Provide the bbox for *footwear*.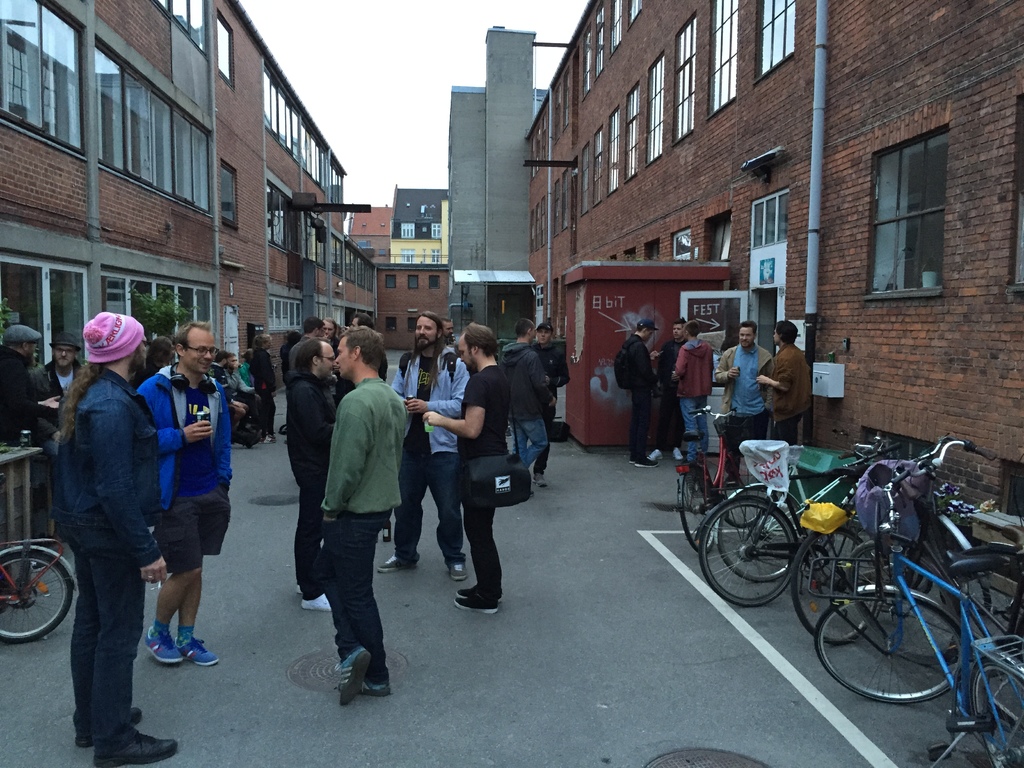
[453, 595, 495, 614].
